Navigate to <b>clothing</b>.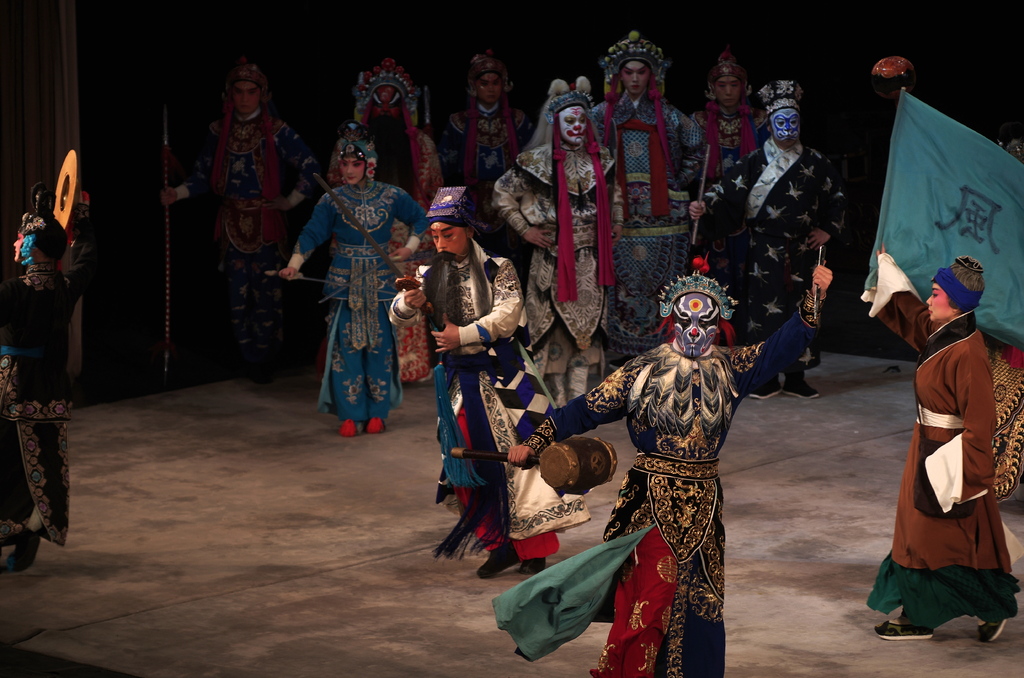
Navigation target: pyautogui.locateOnScreen(678, 93, 776, 287).
